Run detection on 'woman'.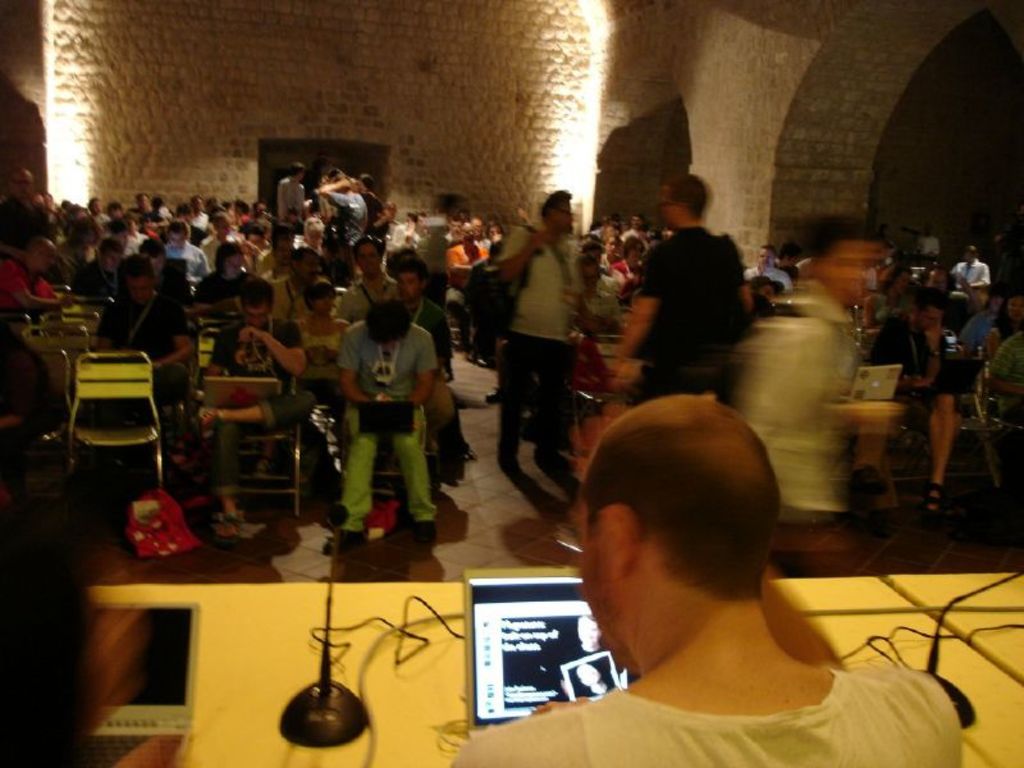
Result: x1=204, y1=247, x2=251, y2=308.
